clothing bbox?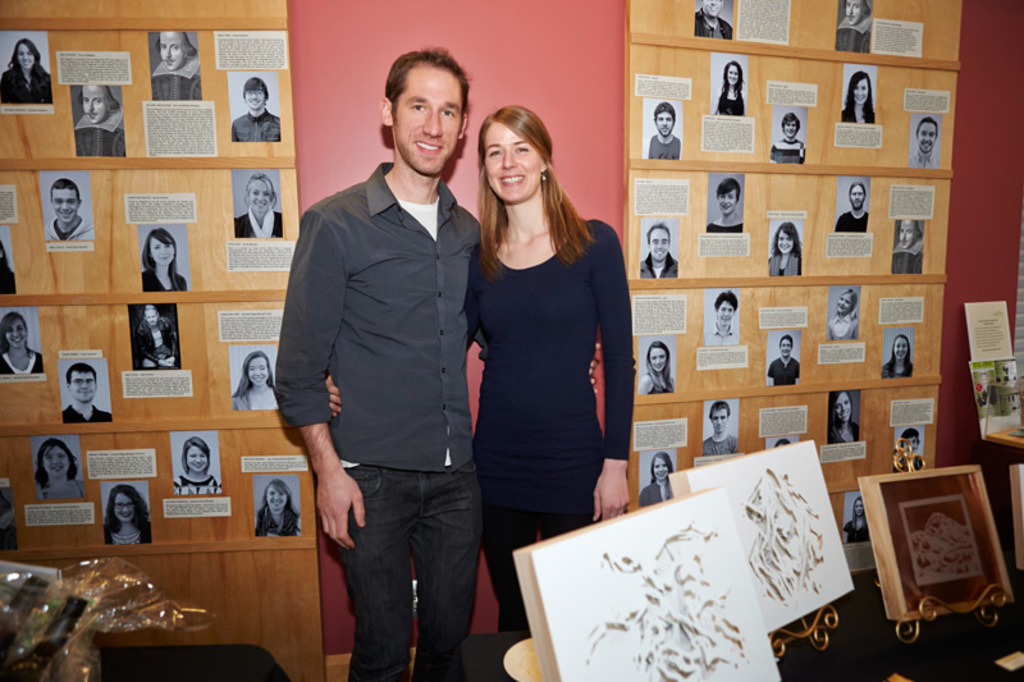
<bbox>468, 218, 632, 630</bbox>
